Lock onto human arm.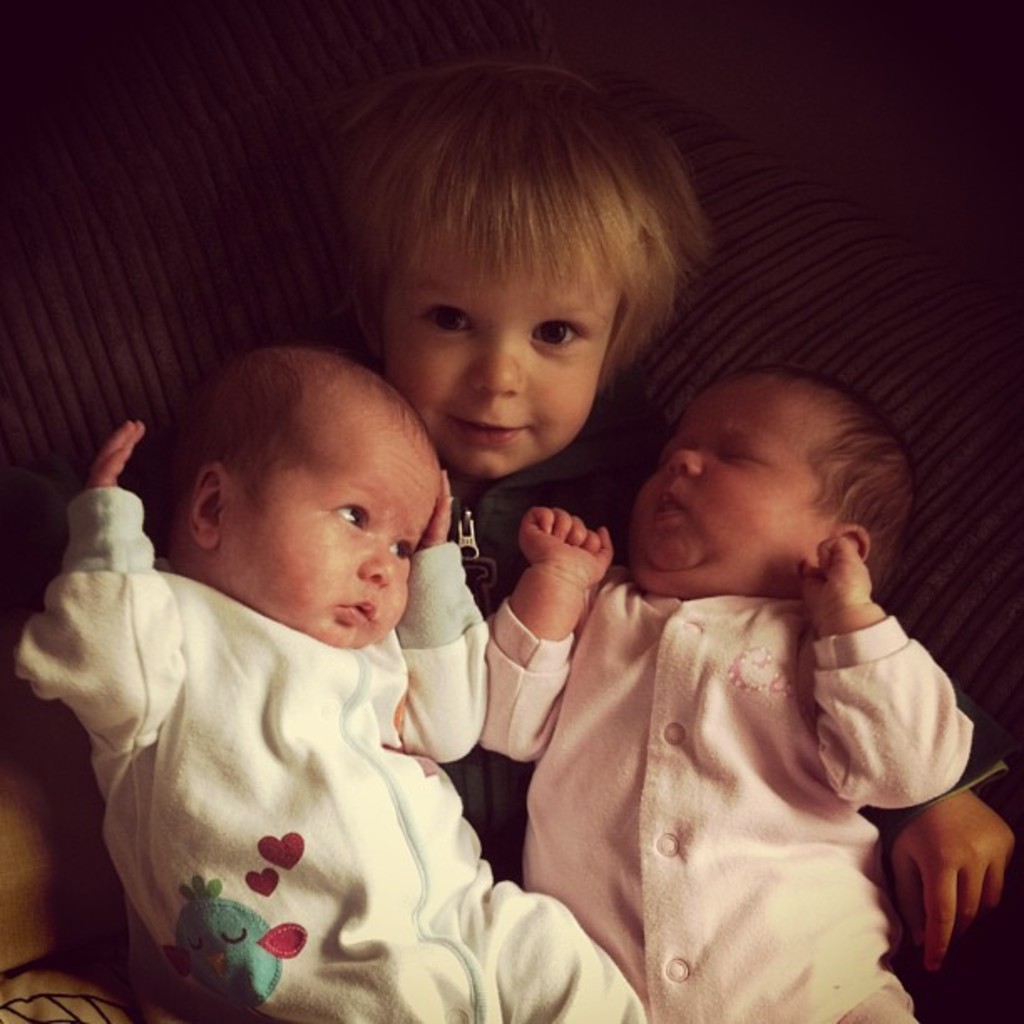
Locked: rect(392, 465, 499, 766).
